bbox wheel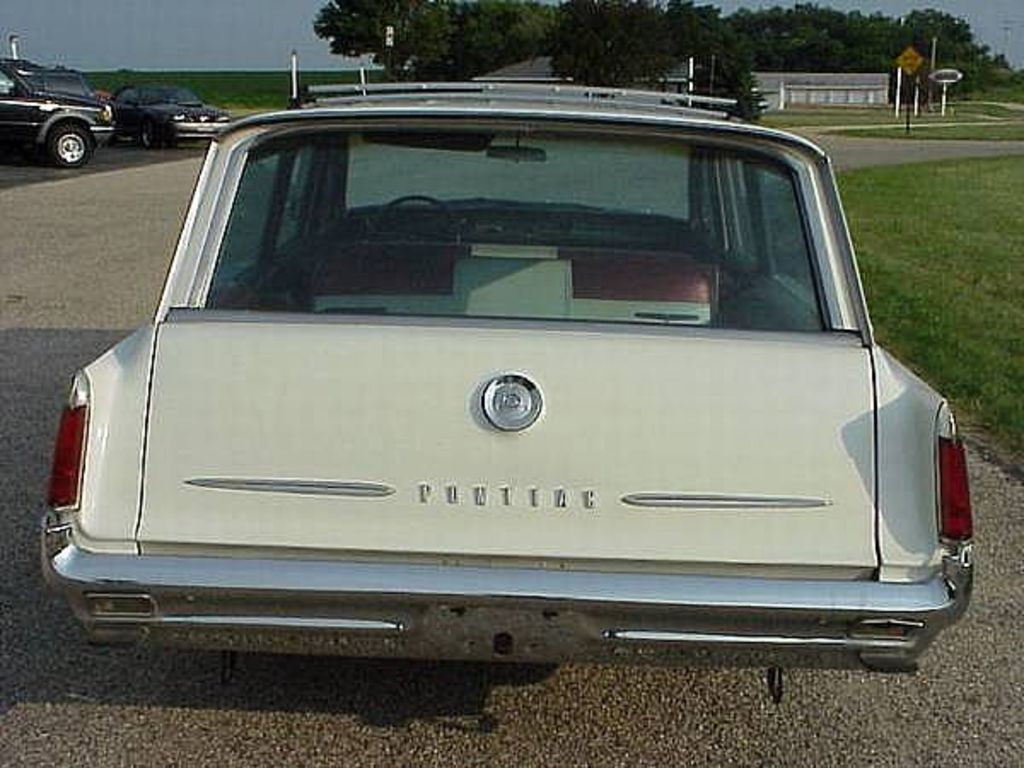
(x1=20, y1=75, x2=101, y2=164)
